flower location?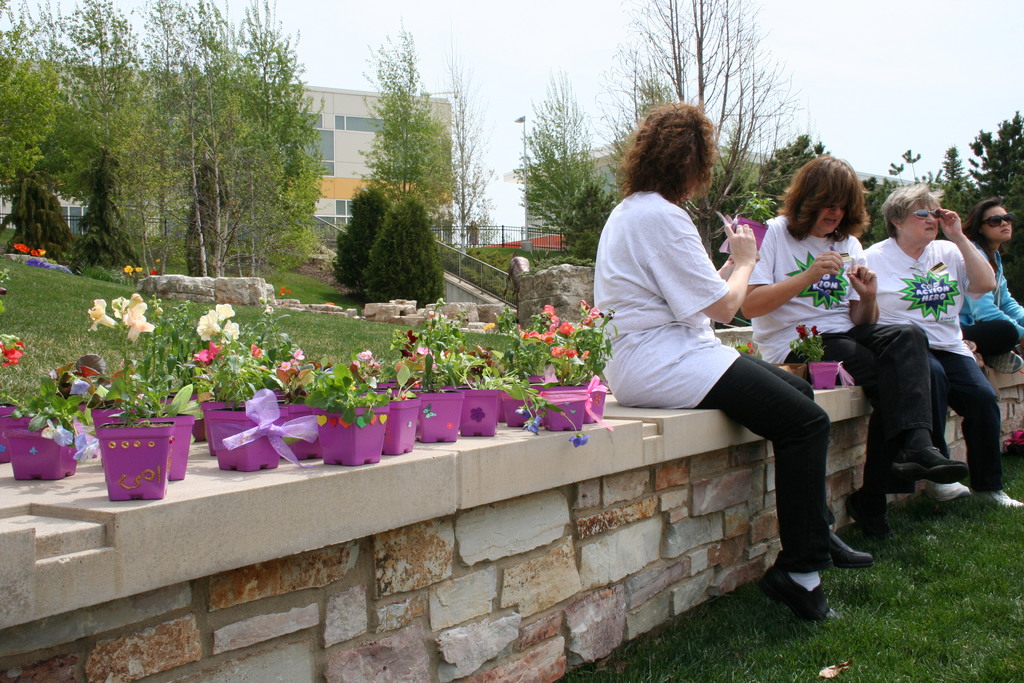
bbox(518, 306, 576, 346)
